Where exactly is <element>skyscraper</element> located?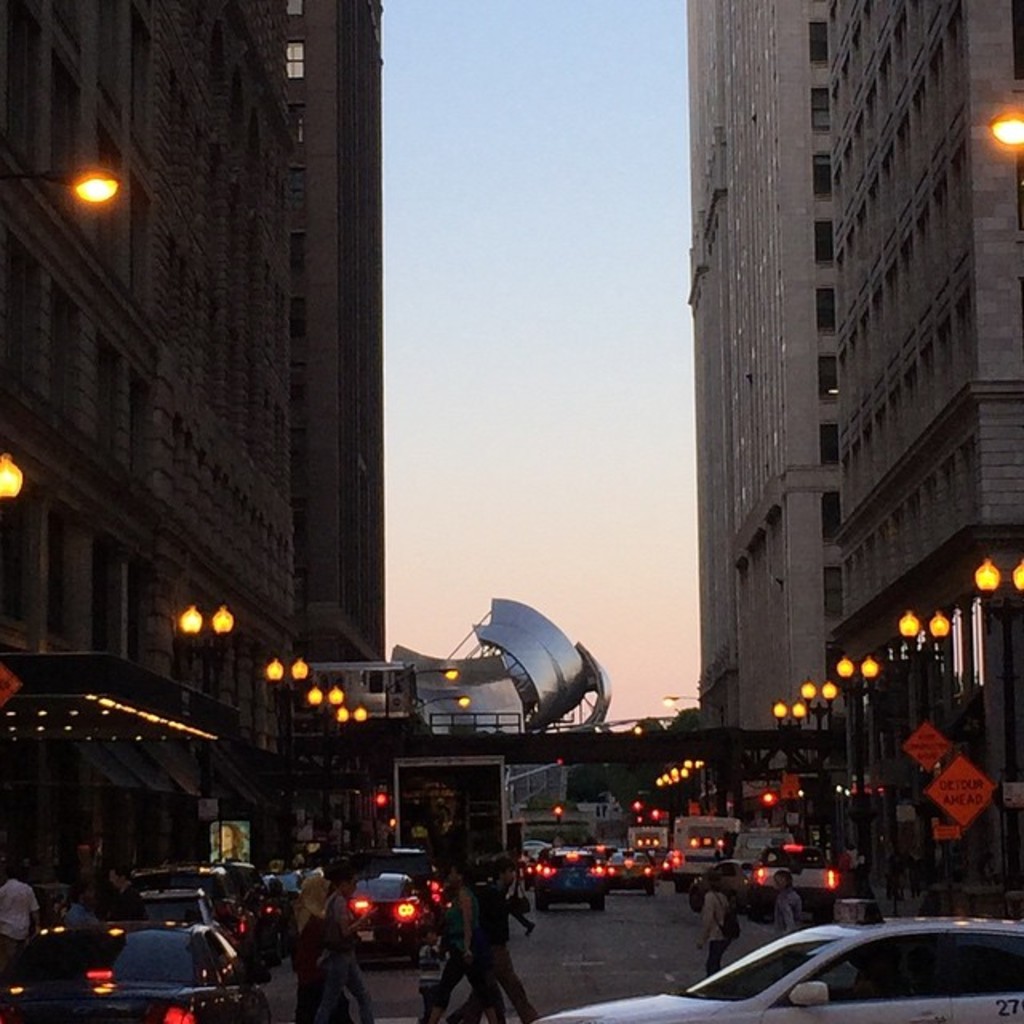
Its bounding box is 270, 0, 389, 672.
